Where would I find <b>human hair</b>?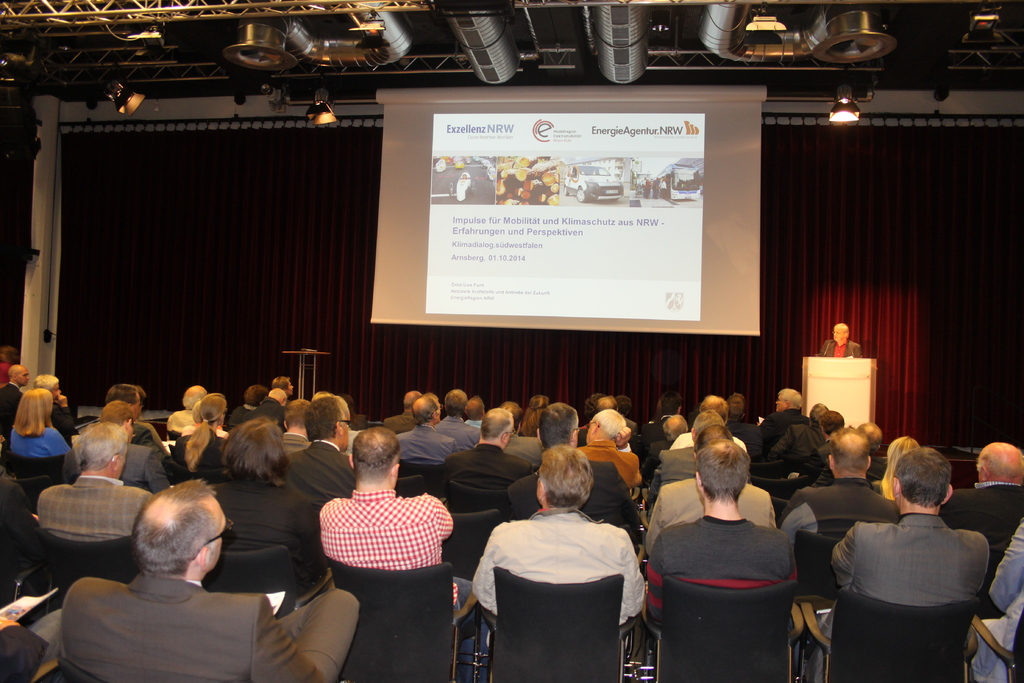
At x1=874, y1=445, x2=958, y2=515.
